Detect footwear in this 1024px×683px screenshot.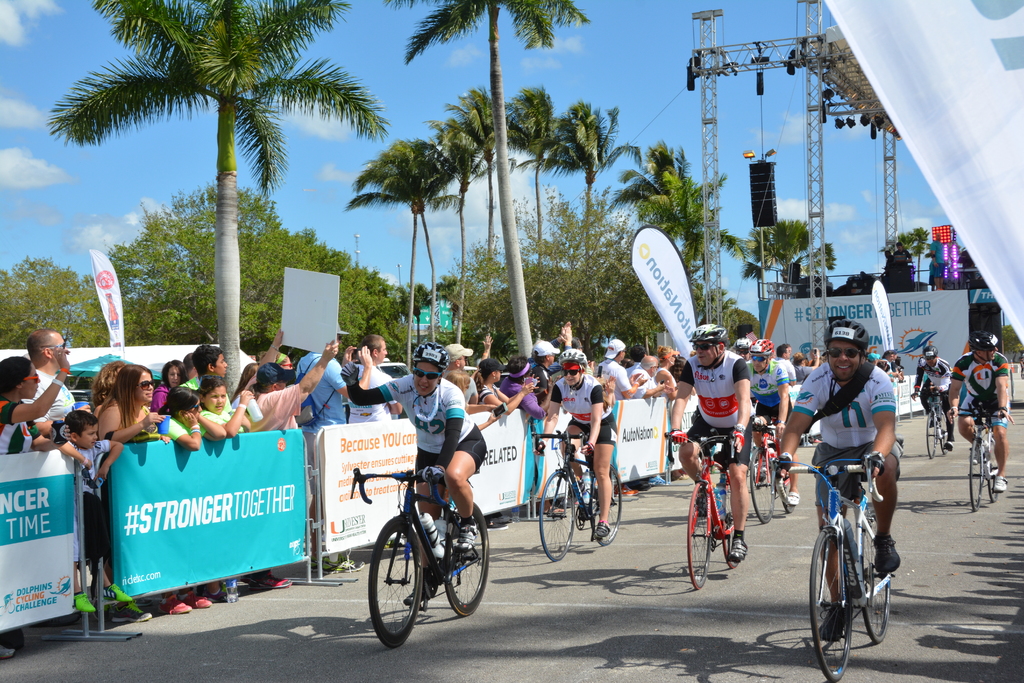
Detection: bbox=[152, 595, 191, 616].
